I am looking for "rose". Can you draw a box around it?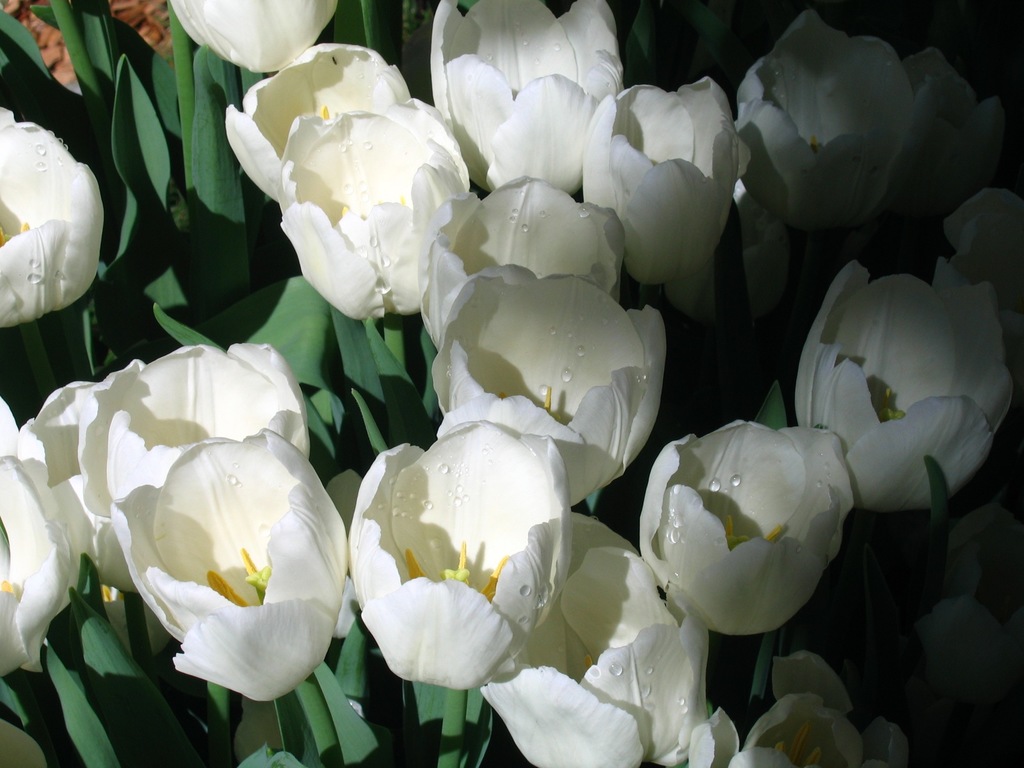
Sure, the bounding box is rect(429, 262, 669, 506).
